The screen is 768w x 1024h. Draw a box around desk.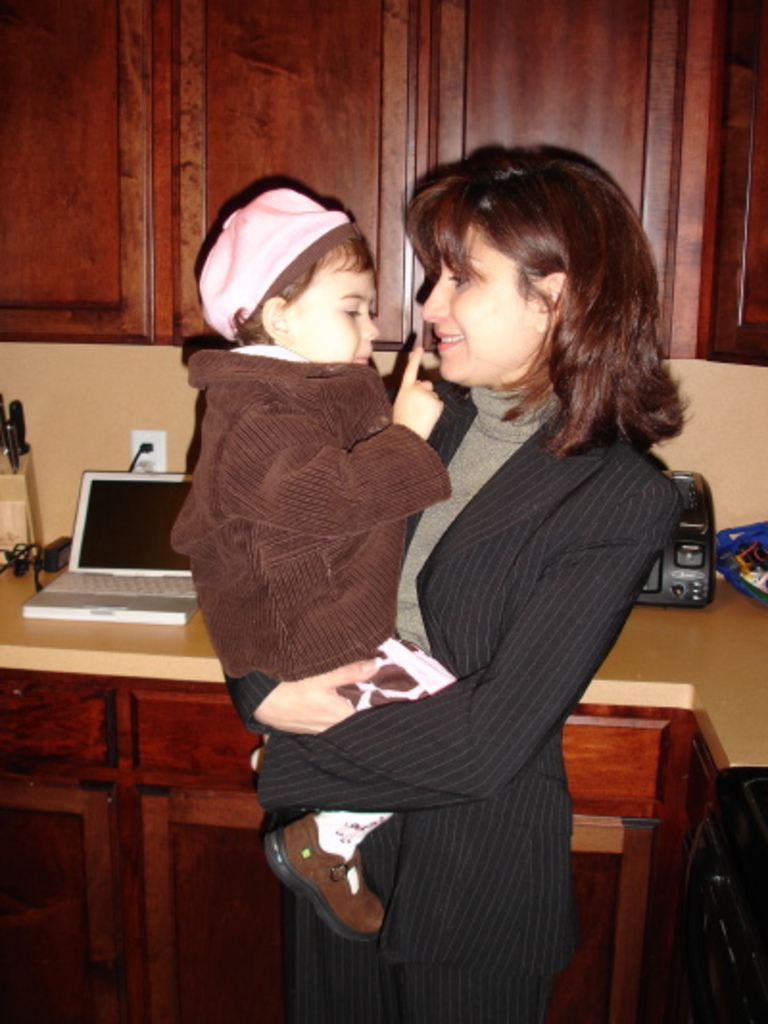
<bbox>0, 573, 766, 770</bbox>.
